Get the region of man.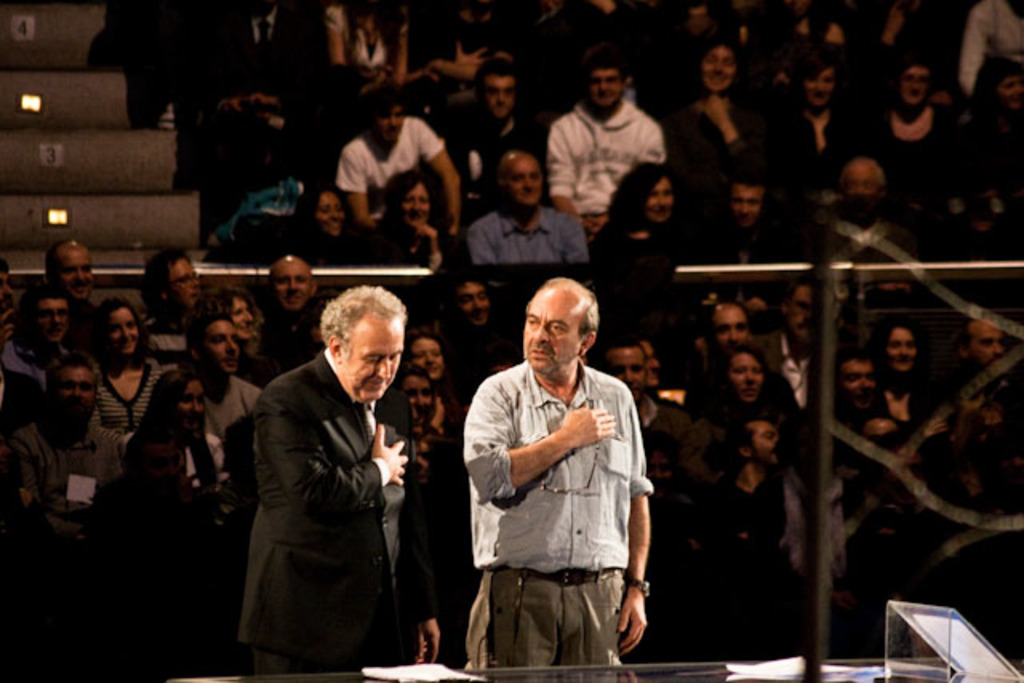
(x1=754, y1=278, x2=811, y2=483).
